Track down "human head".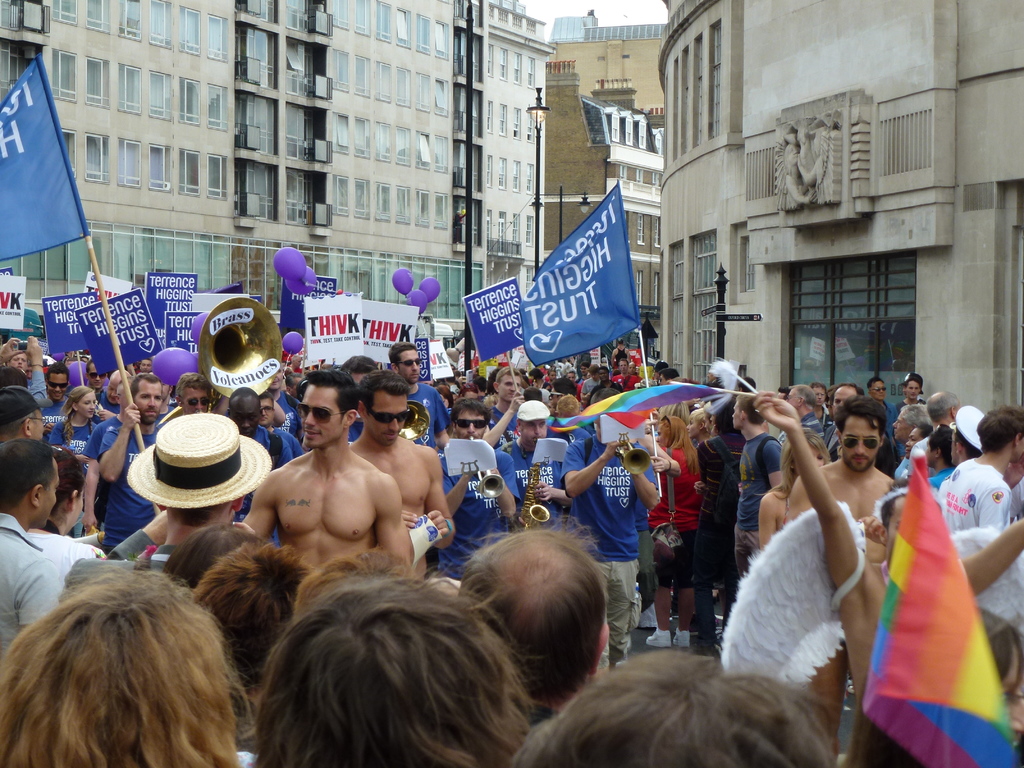
Tracked to bbox(0, 381, 46, 441).
